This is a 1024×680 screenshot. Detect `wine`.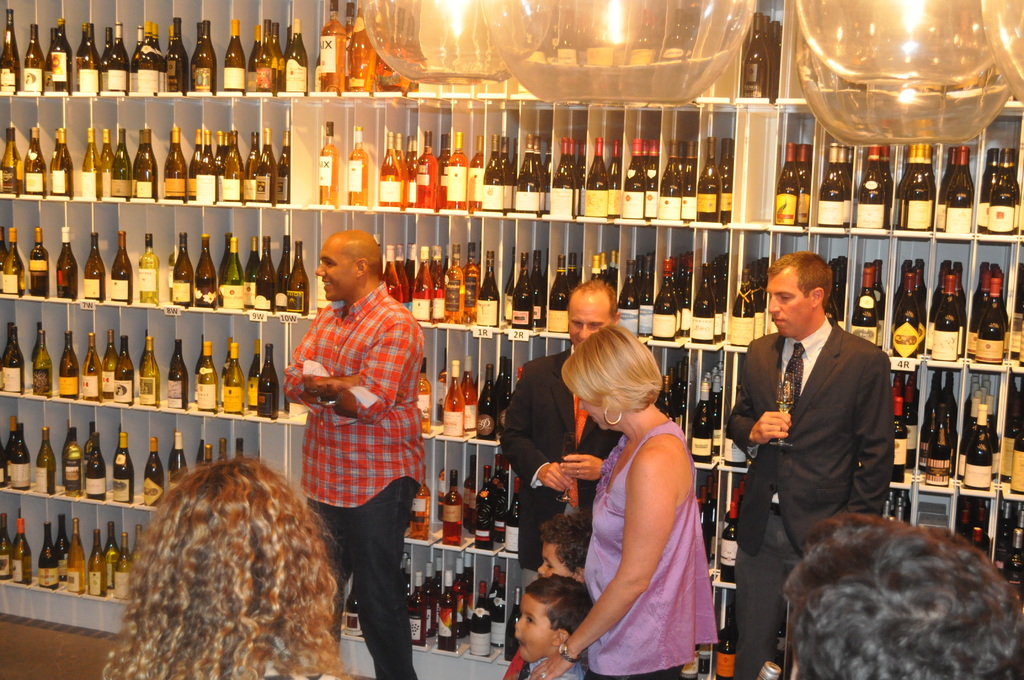
Rect(29, 223, 51, 298).
